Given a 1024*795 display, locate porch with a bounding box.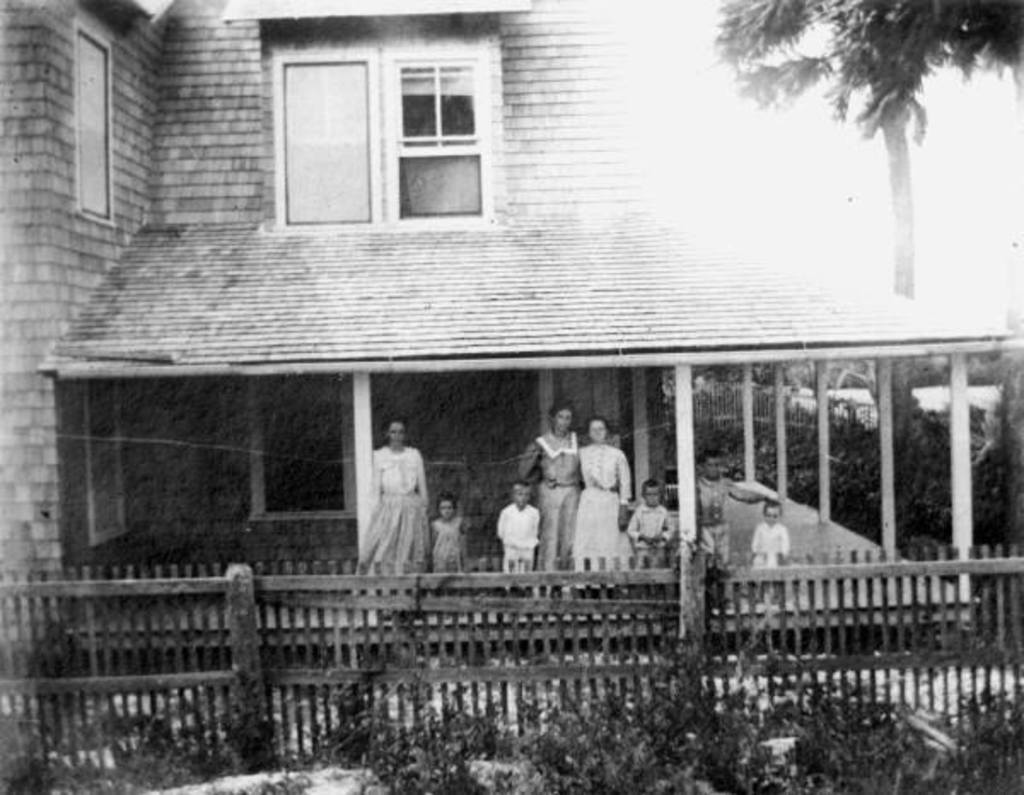
Located: {"left": 58, "top": 471, "right": 973, "bottom": 693}.
